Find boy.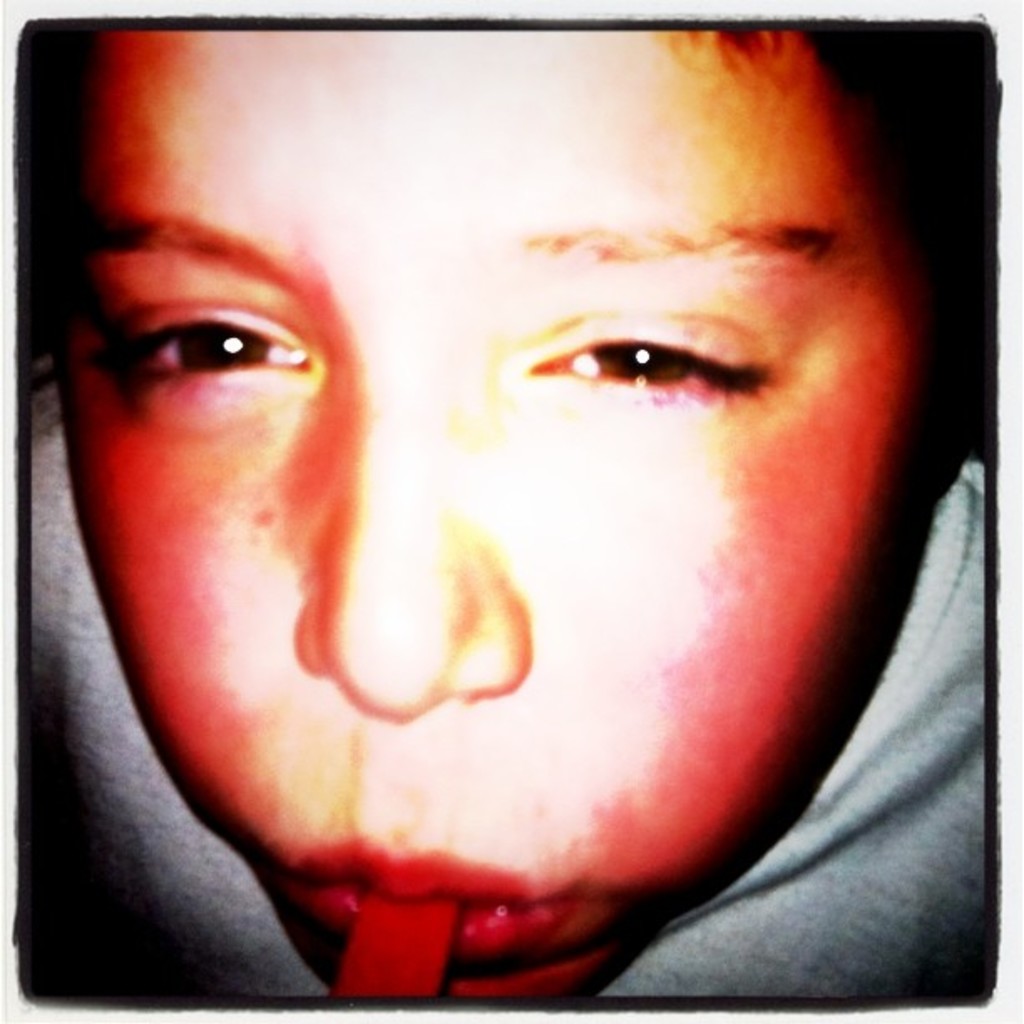
[0, 0, 1023, 1023].
